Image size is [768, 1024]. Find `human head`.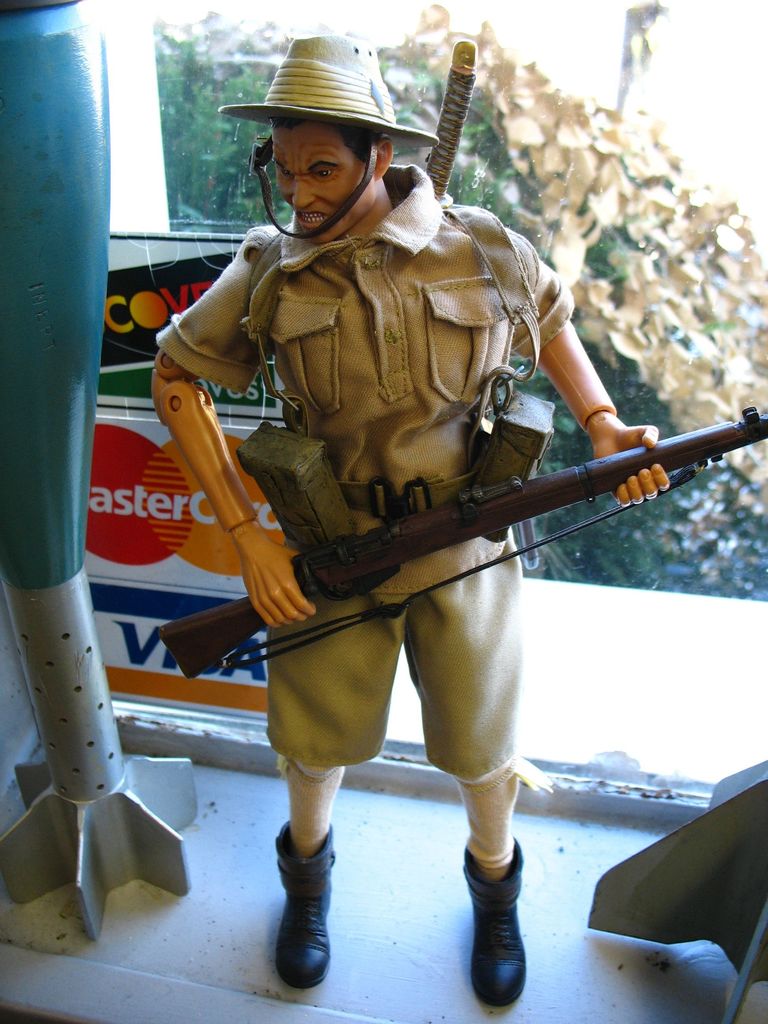
[217, 34, 435, 247].
